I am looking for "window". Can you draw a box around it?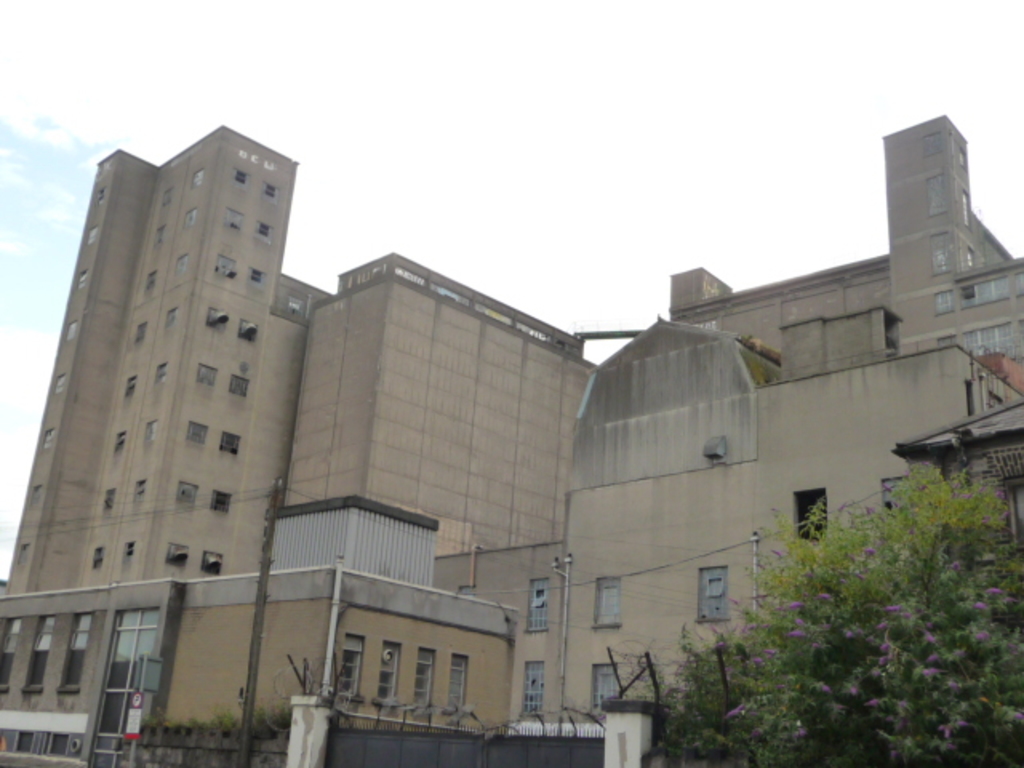
Sure, the bounding box is (184,419,210,440).
